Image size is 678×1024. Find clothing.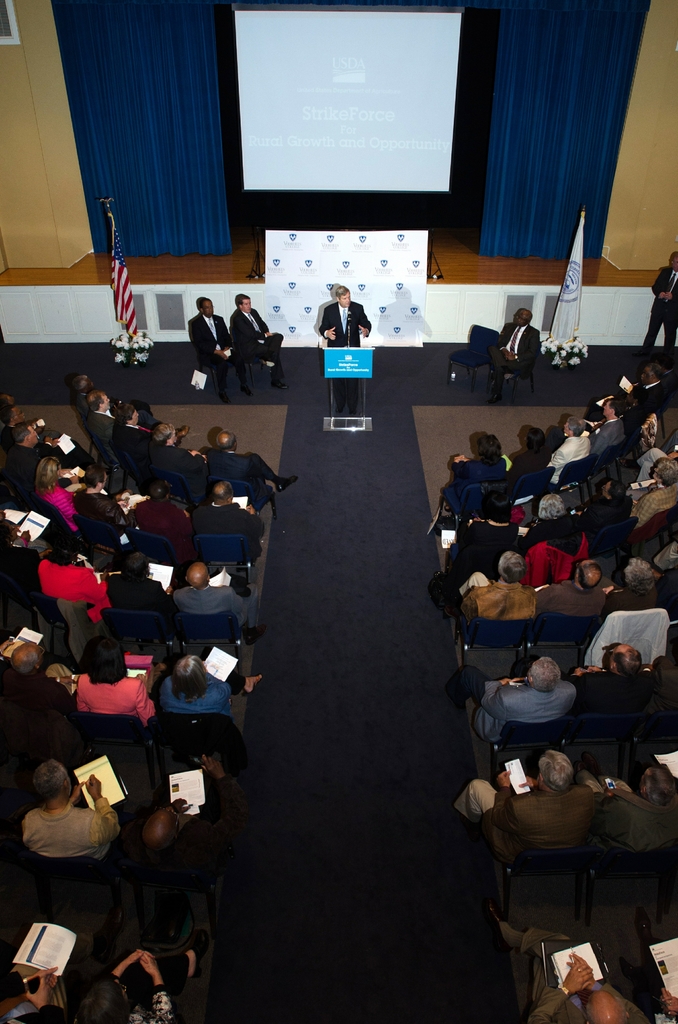
l=71, t=952, r=190, b=1023.
